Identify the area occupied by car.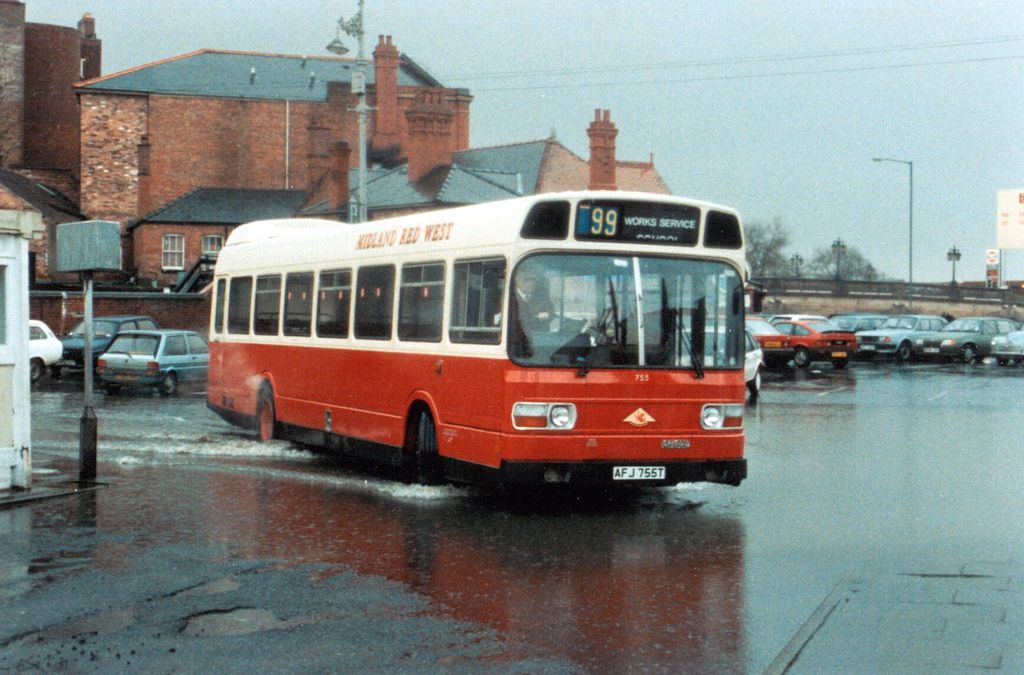
Area: box(675, 325, 766, 392).
